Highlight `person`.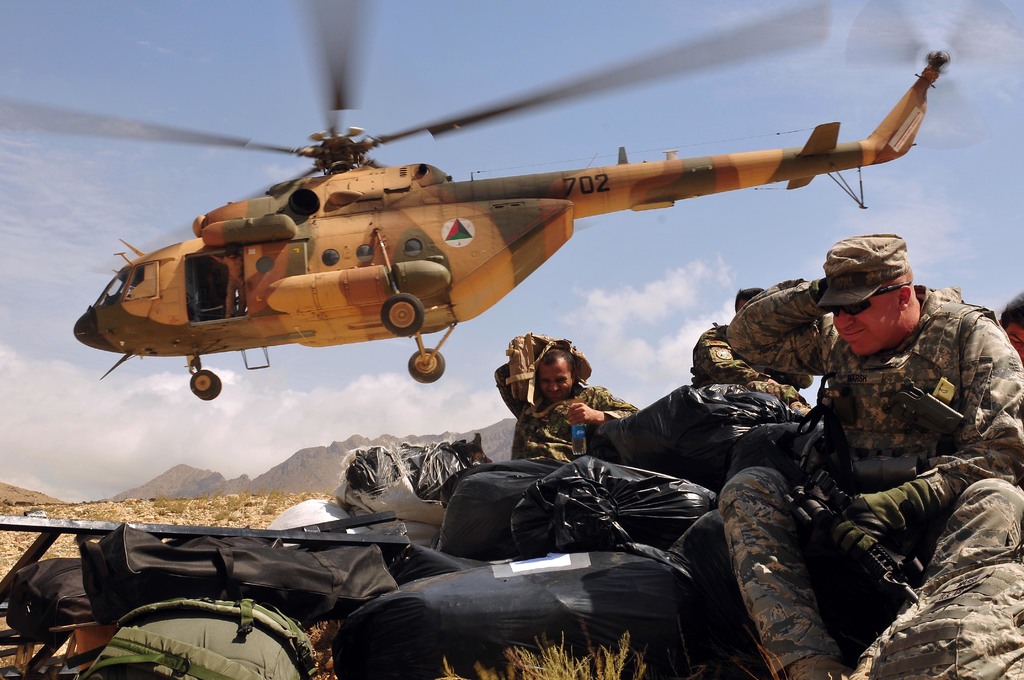
Highlighted region: [728,223,1023,679].
